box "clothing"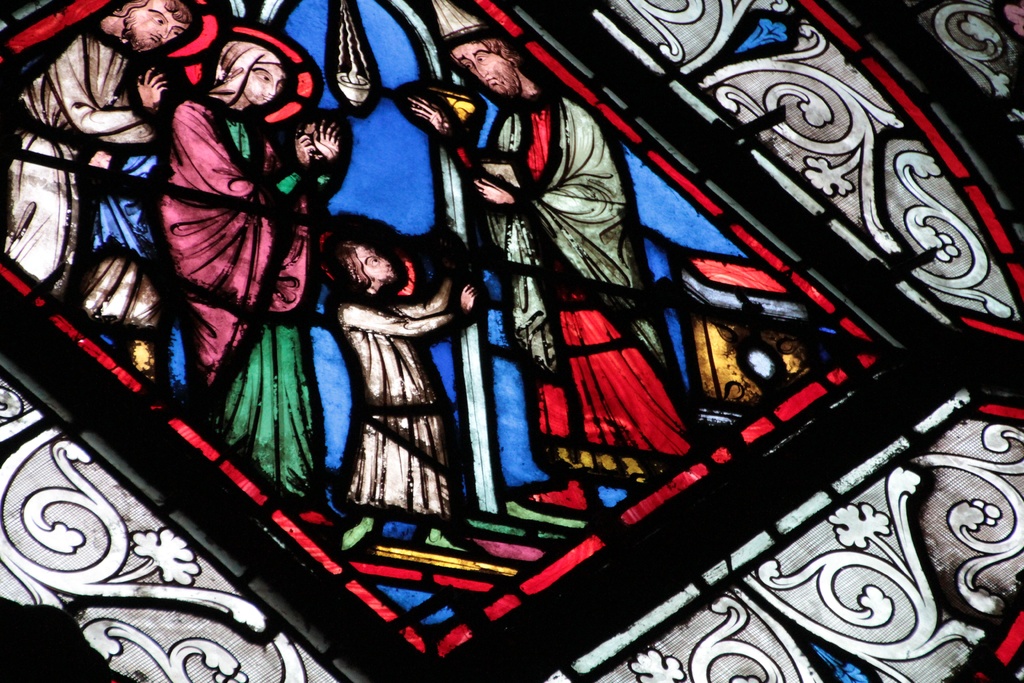
x1=329 y1=291 x2=468 y2=514
